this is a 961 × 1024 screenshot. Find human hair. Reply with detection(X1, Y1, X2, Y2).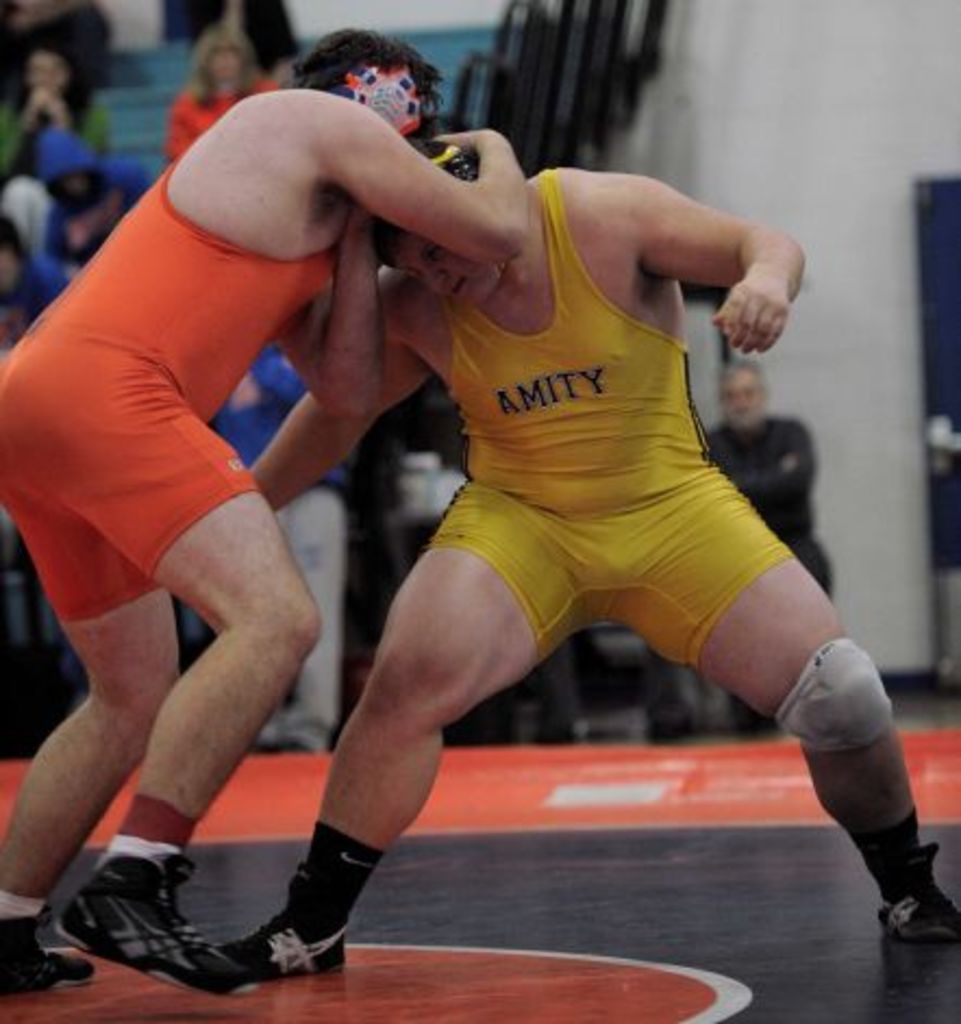
detection(265, 28, 461, 130).
